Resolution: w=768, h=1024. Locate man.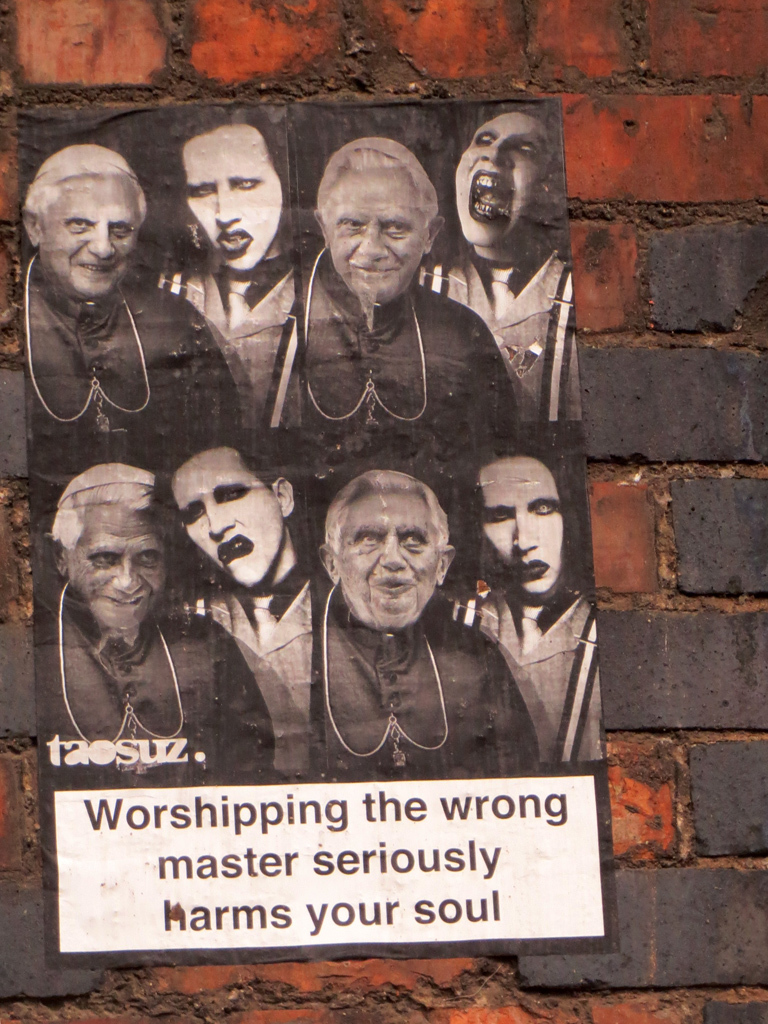
bbox(53, 462, 277, 781).
